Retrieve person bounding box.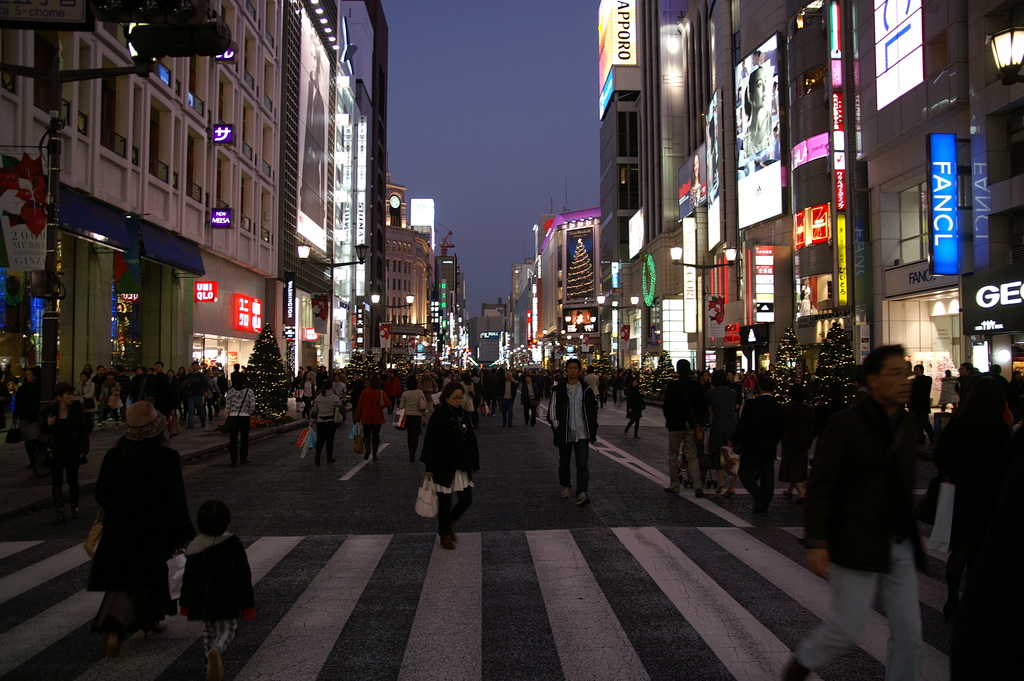
Bounding box: pyautogui.locateOnScreen(97, 356, 216, 438).
